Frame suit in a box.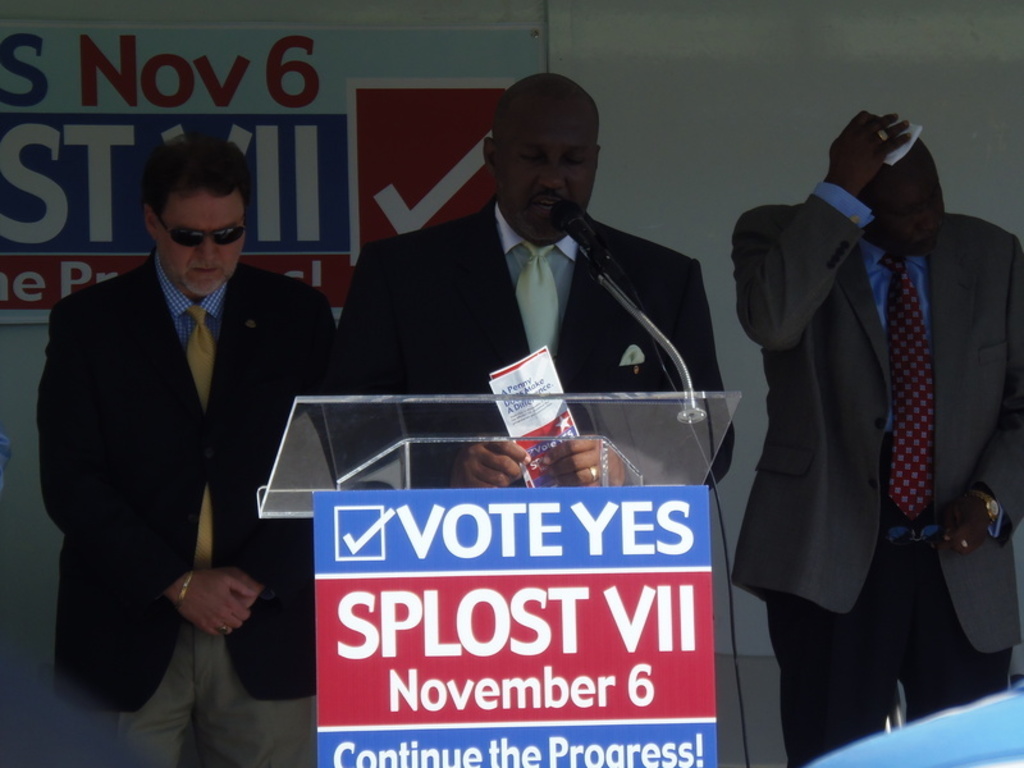
[732, 180, 1023, 767].
